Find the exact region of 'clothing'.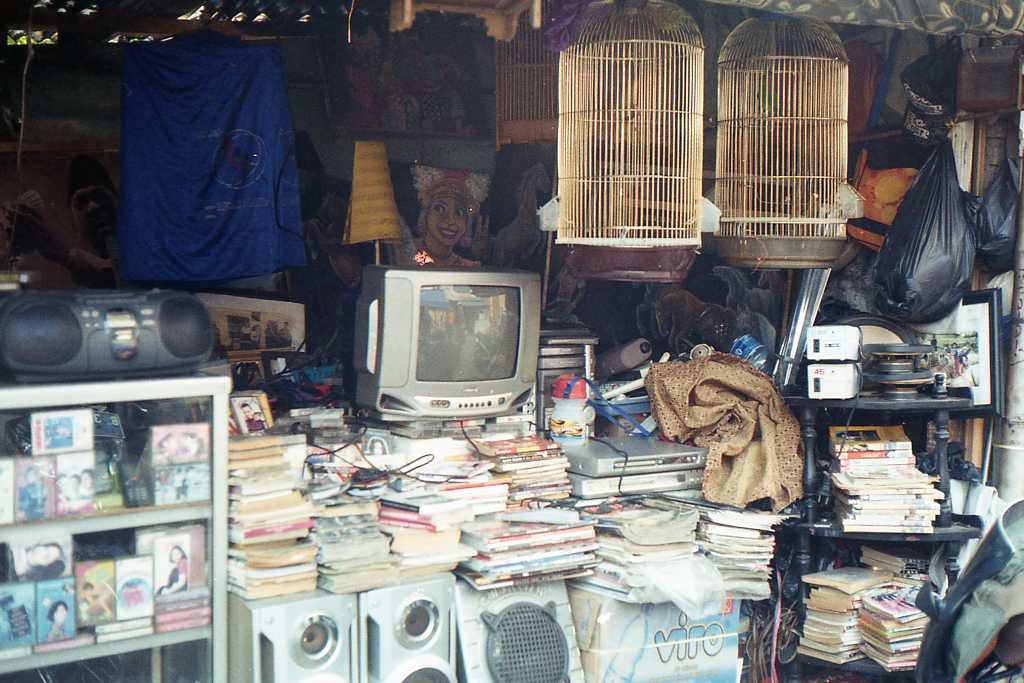
Exact region: x1=547, y1=269, x2=580, y2=320.
